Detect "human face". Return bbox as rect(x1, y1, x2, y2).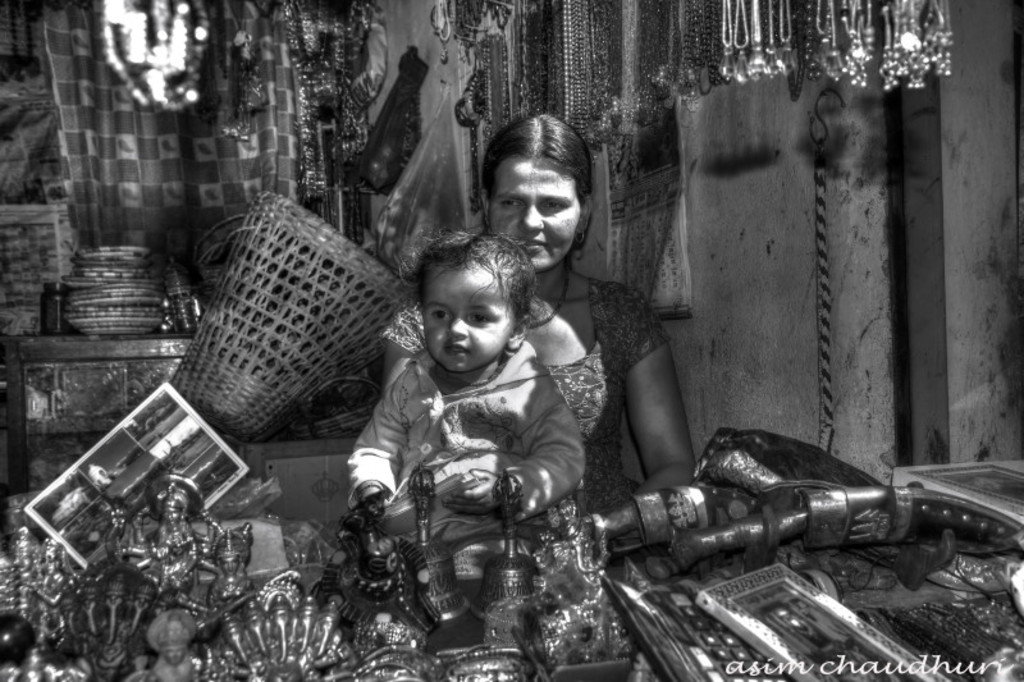
rect(489, 160, 581, 271).
